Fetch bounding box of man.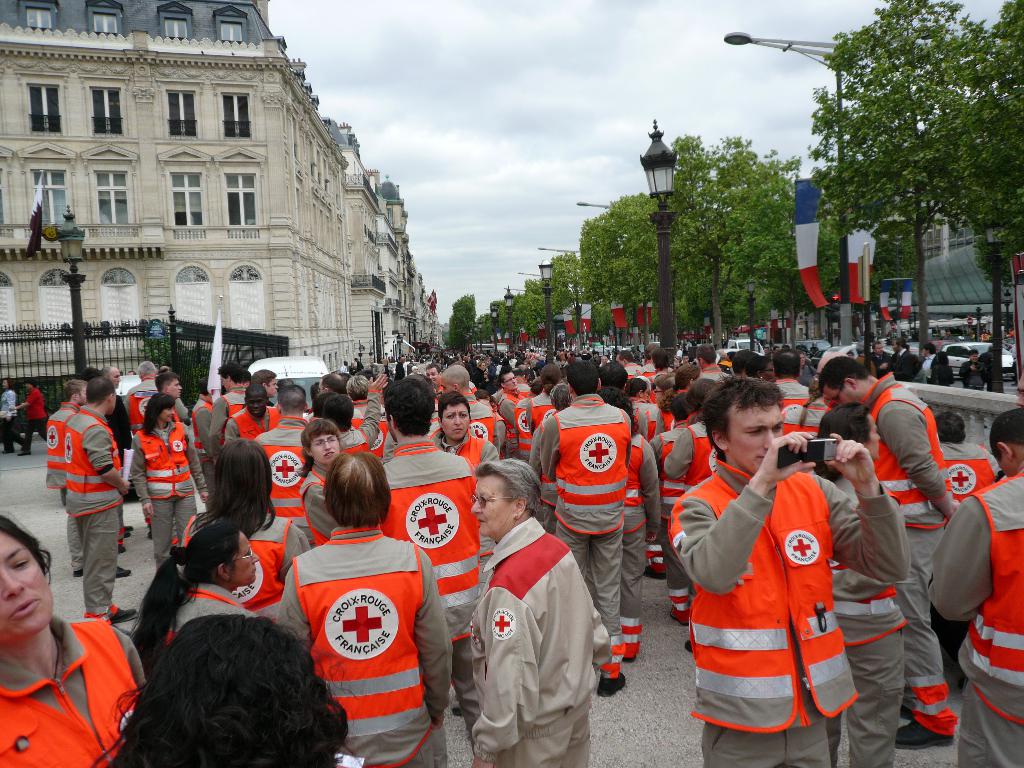
Bbox: (x1=864, y1=336, x2=888, y2=365).
